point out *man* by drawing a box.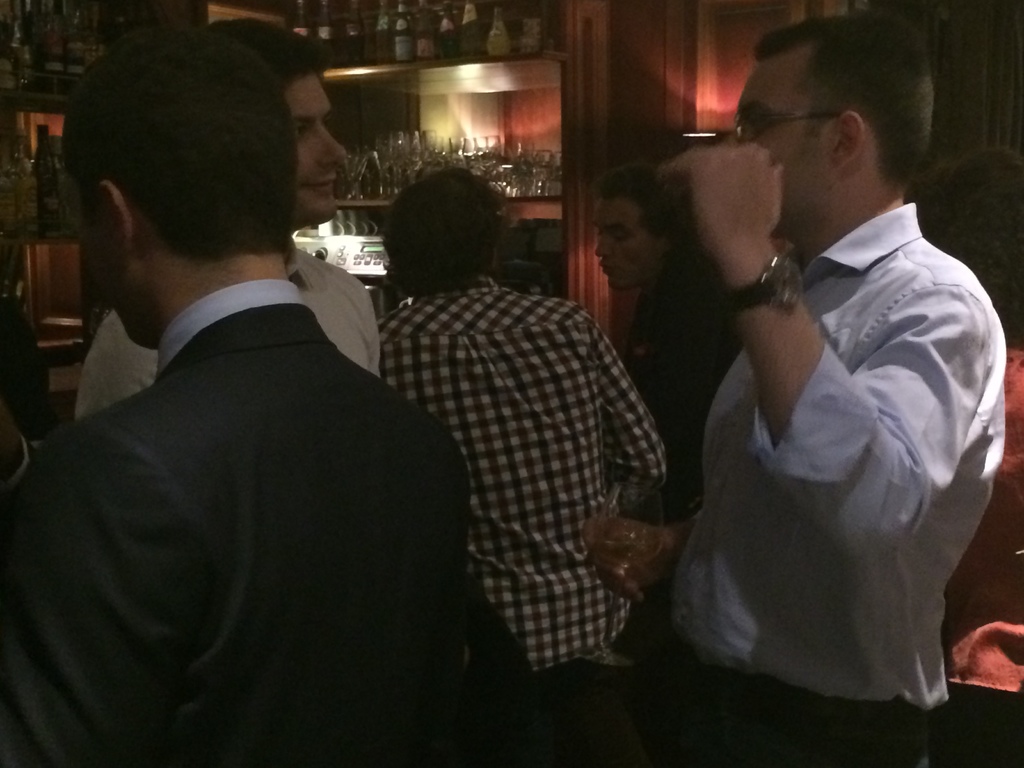
Rect(71, 35, 387, 426).
